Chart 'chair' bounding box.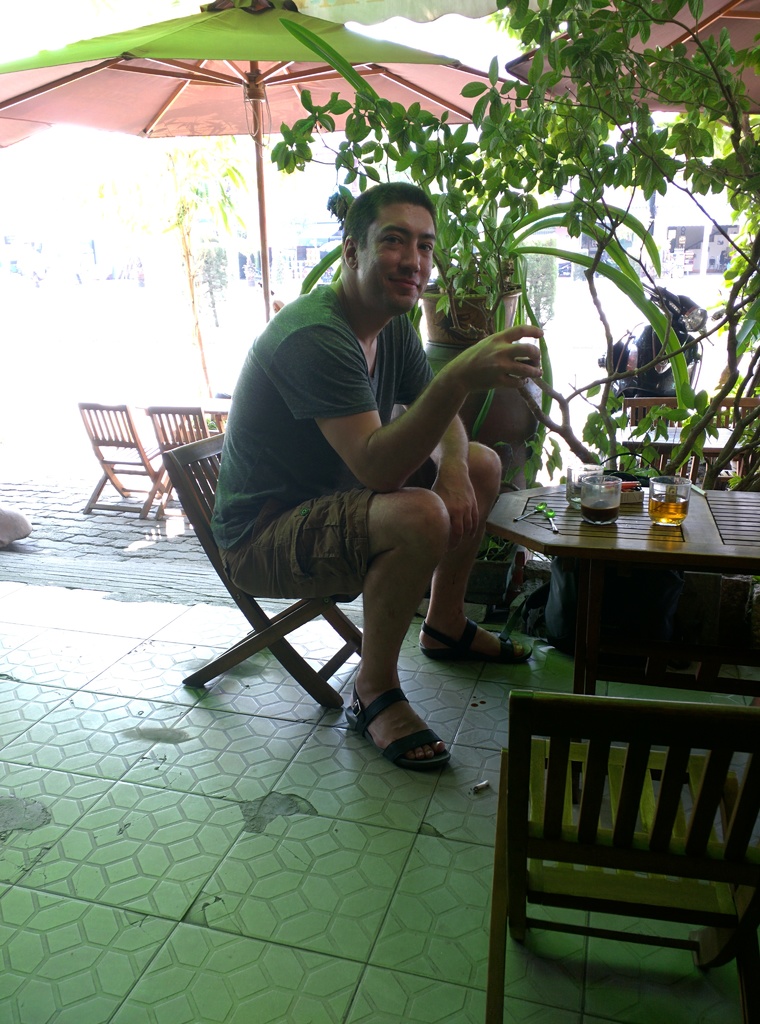
Charted: select_region(691, 392, 759, 488).
